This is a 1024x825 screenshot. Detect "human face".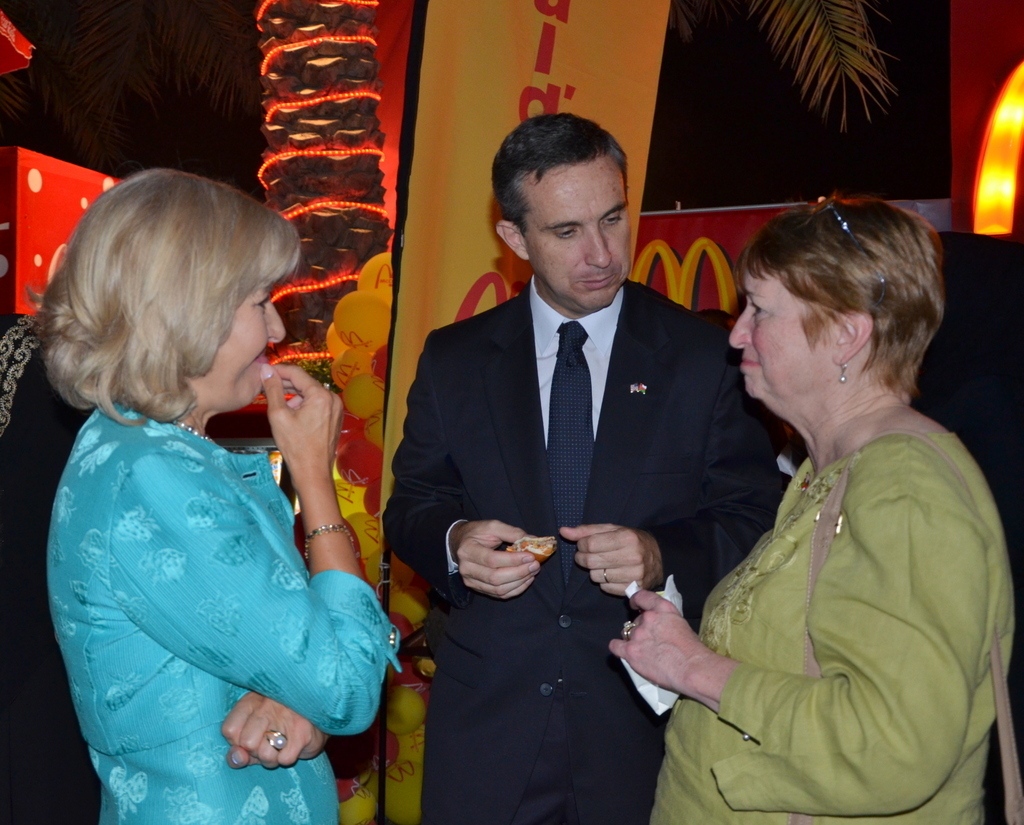
bbox=(213, 286, 289, 407).
